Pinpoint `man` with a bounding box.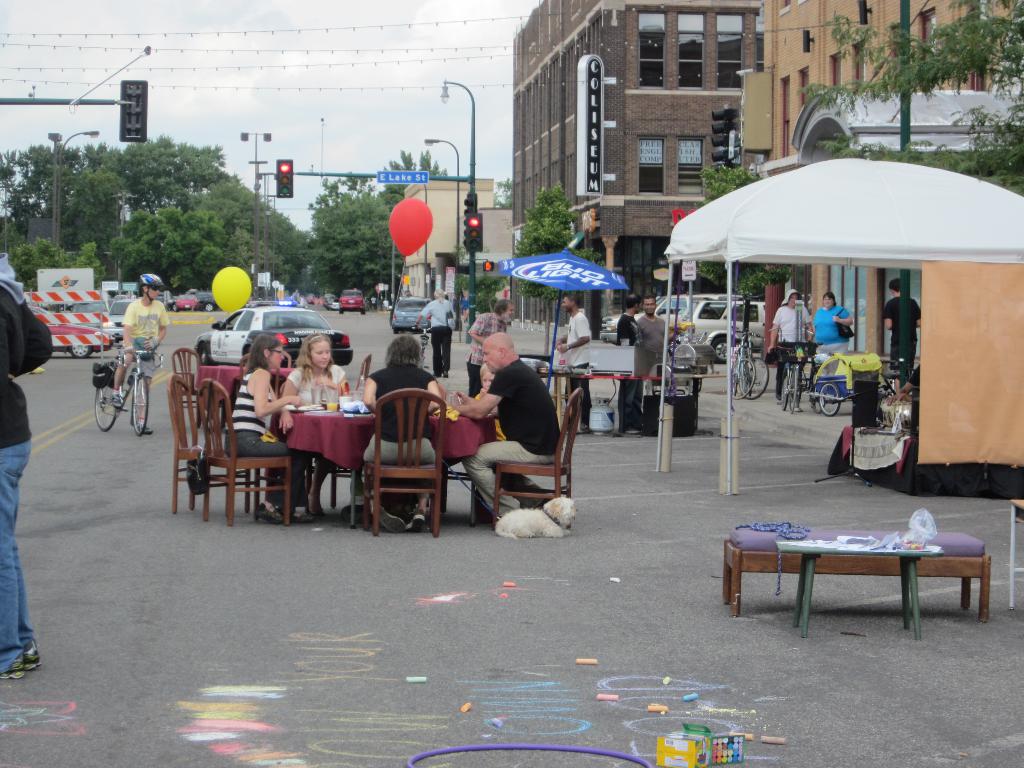
<bbox>615, 294, 642, 431</bbox>.
